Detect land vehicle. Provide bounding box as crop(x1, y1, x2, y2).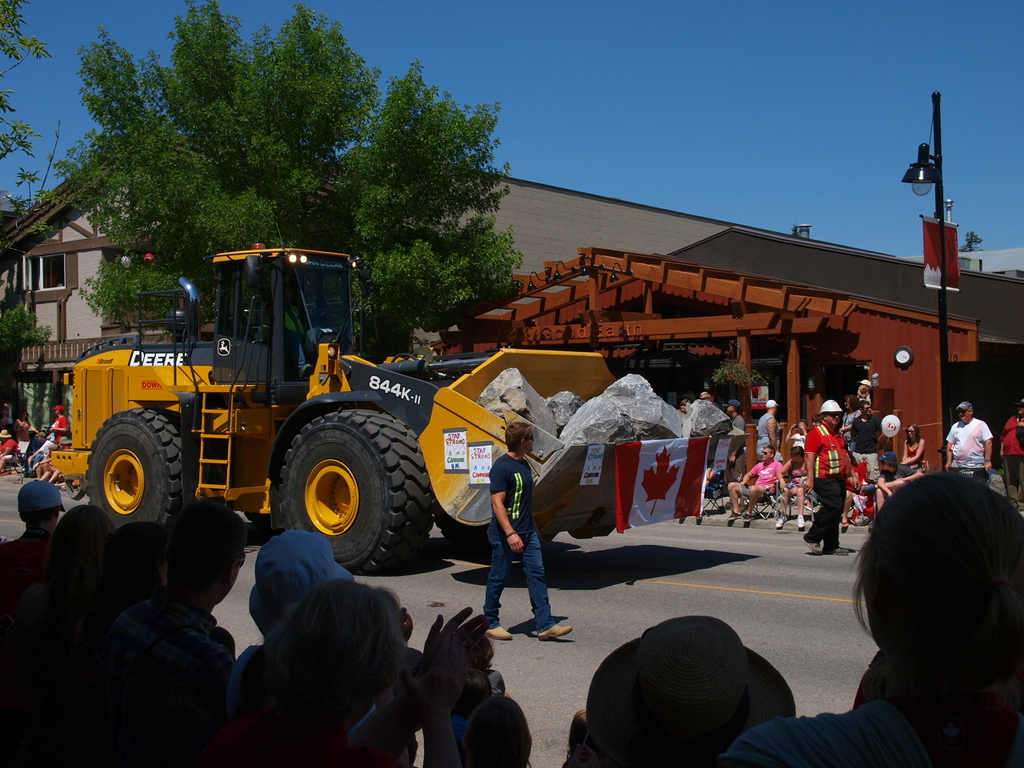
crop(50, 246, 750, 574).
